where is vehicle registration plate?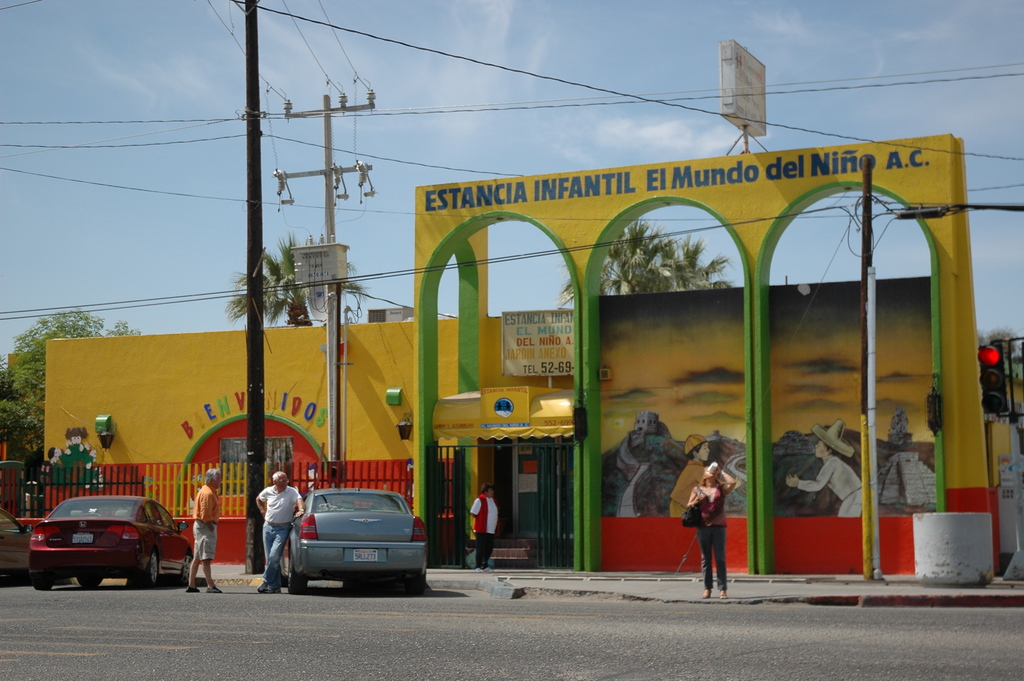
(left=67, top=529, right=92, bottom=544).
